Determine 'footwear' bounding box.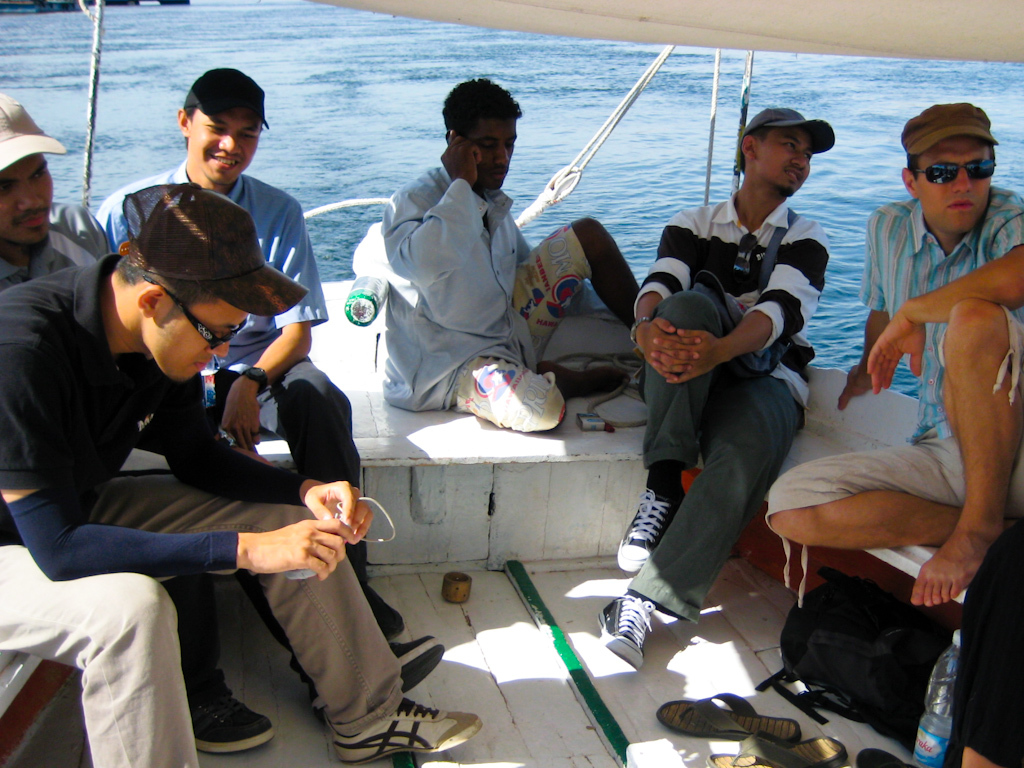
Determined: detection(178, 656, 274, 753).
